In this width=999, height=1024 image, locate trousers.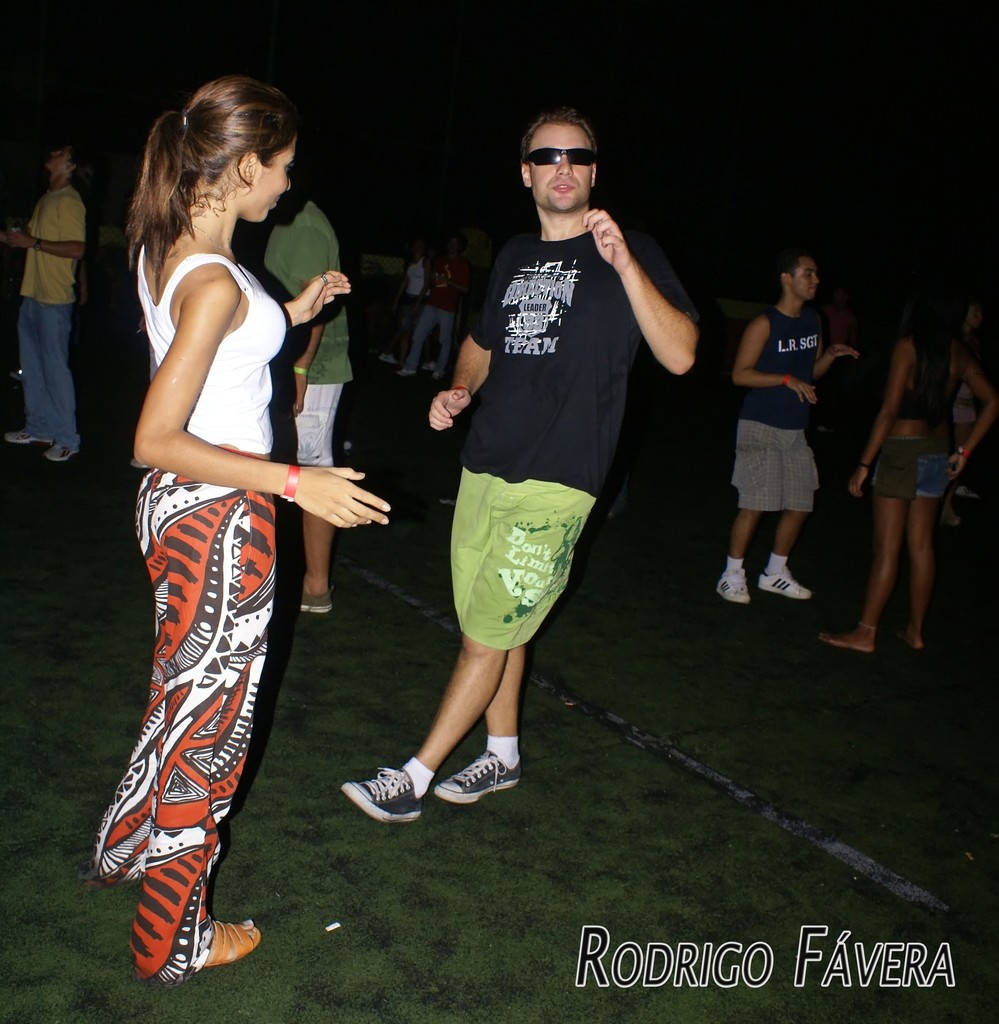
Bounding box: (113,445,291,963).
